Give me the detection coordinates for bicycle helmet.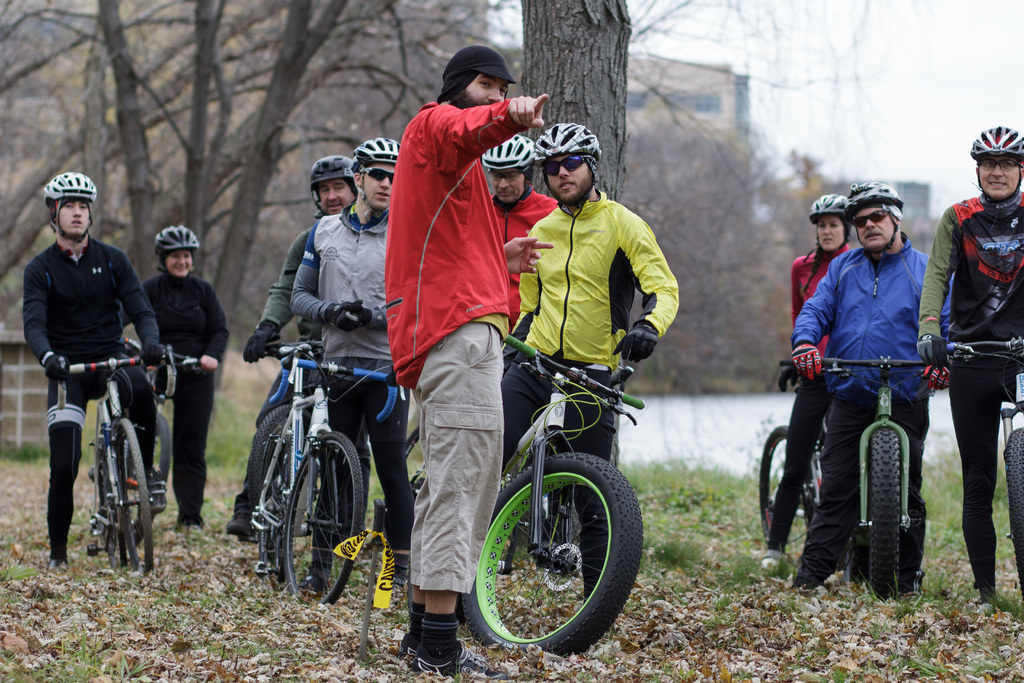
<bbox>849, 184, 901, 258</bbox>.
